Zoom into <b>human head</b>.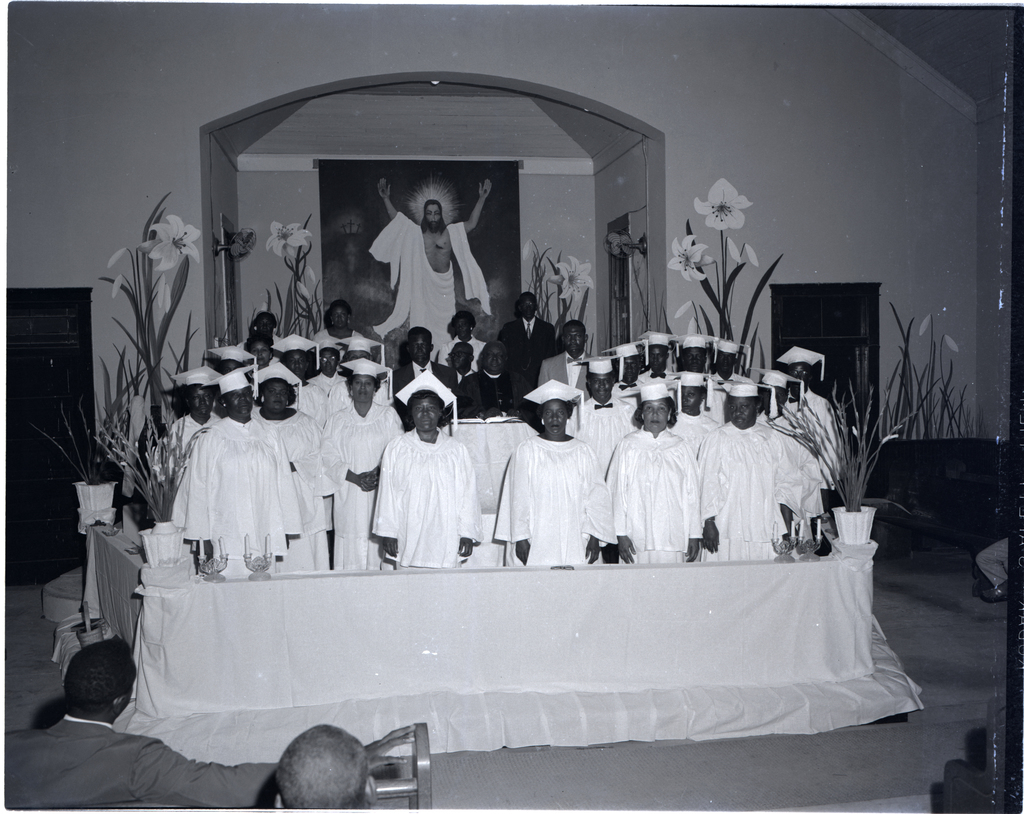
Zoom target: (274,338,319,379).
